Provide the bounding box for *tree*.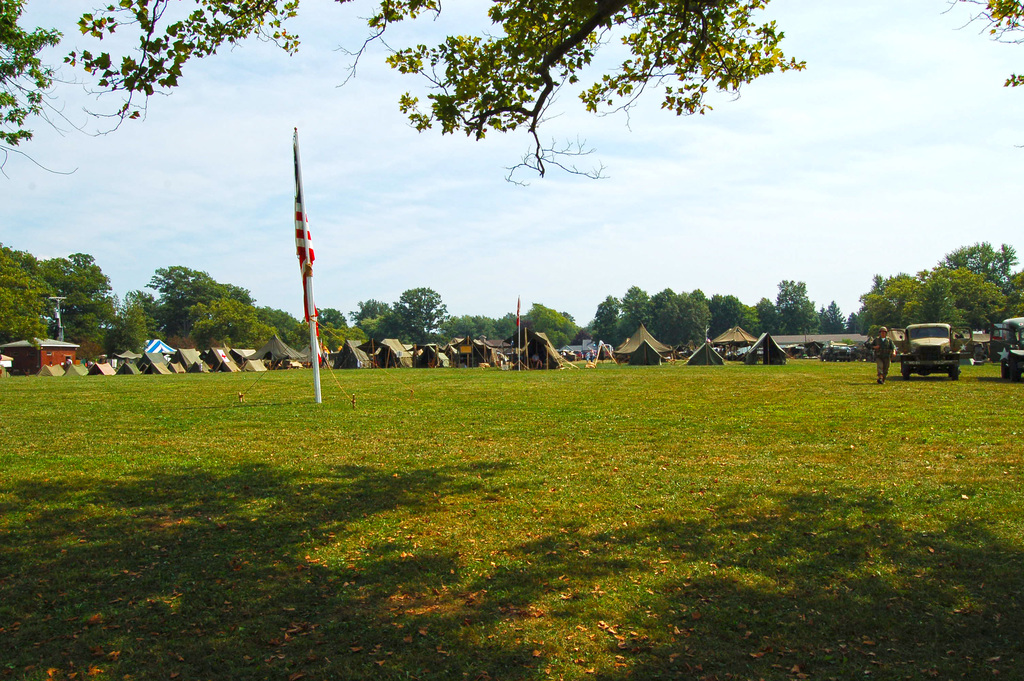
<bbox>556, 310, 579, 329</bbox>.
